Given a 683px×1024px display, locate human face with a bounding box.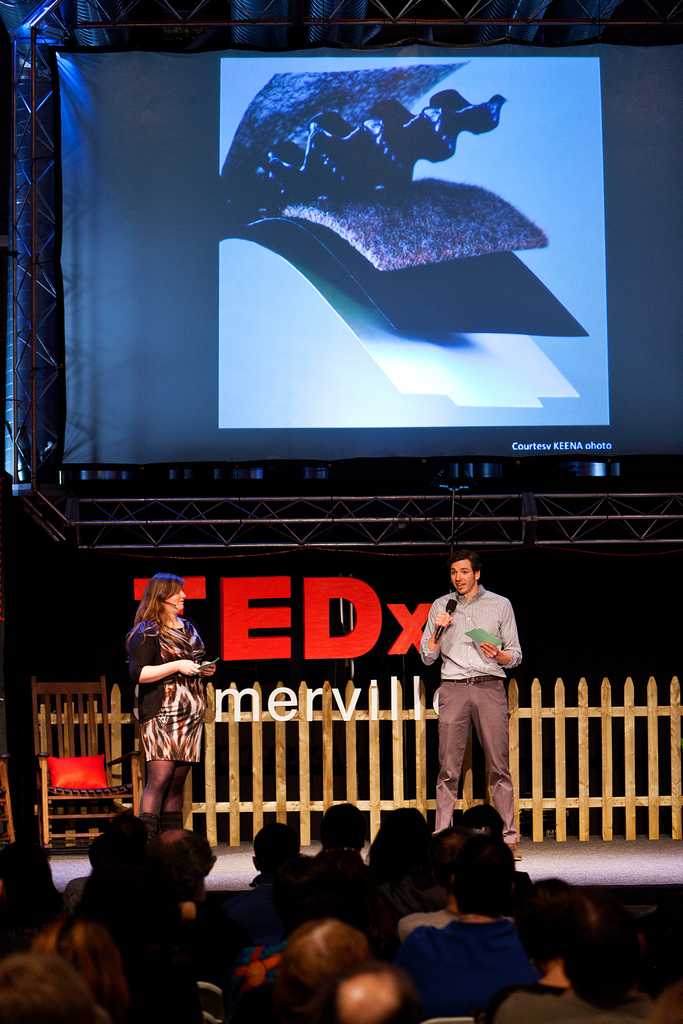
Located: (left=171, top=583, right=183, bottom=612).
